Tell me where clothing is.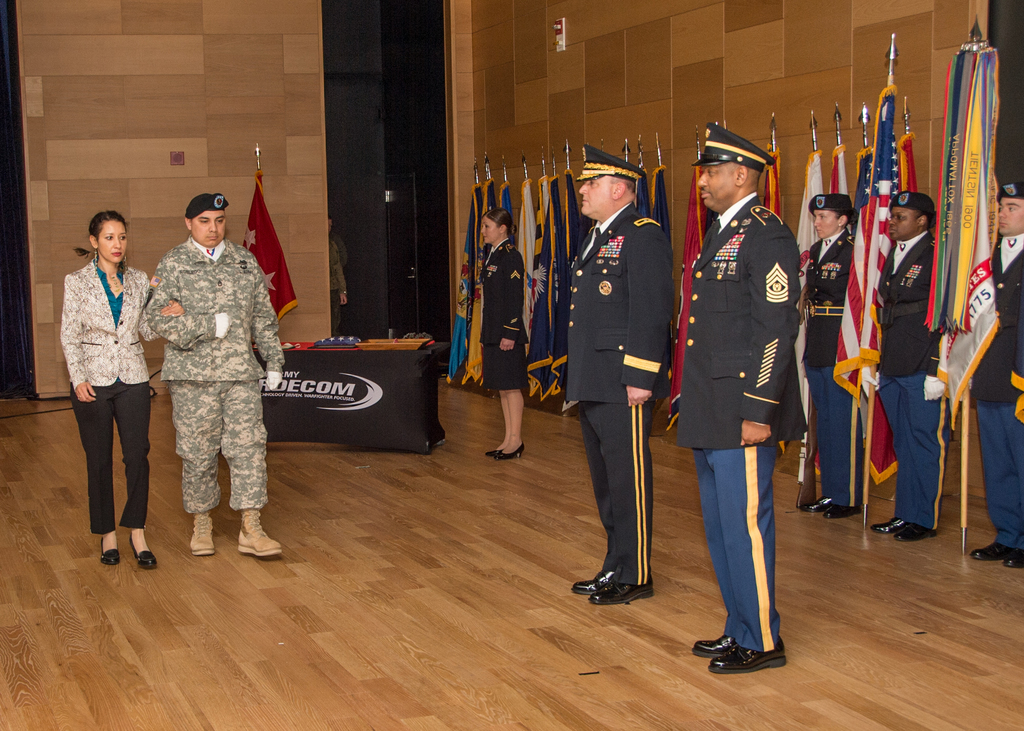
clothing is at bbox=[141, 237, 292, 512].
